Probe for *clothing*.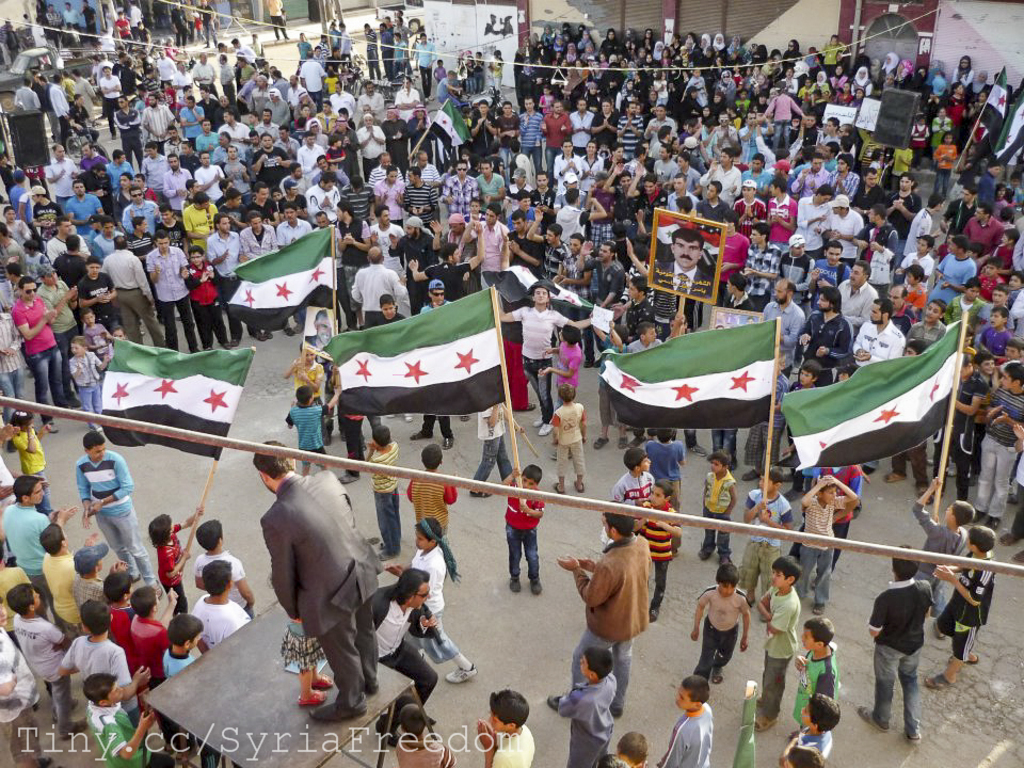
Probe result: detection(701, 471, 736, 515).
